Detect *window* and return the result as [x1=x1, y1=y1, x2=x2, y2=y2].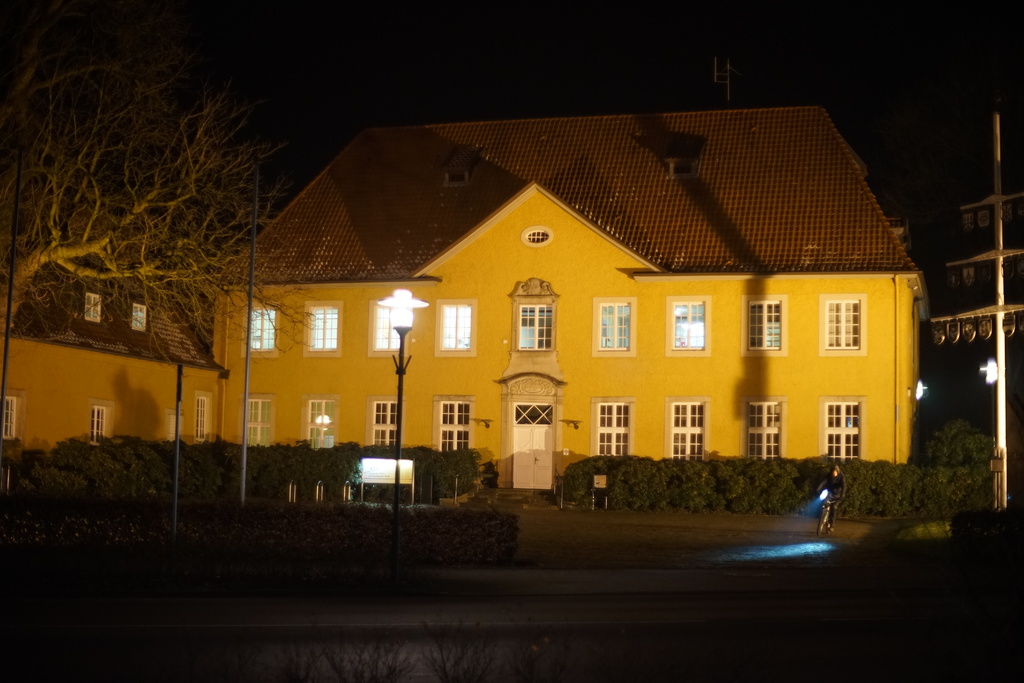
[x1=824, y1=297, x2=861, y2=349].
